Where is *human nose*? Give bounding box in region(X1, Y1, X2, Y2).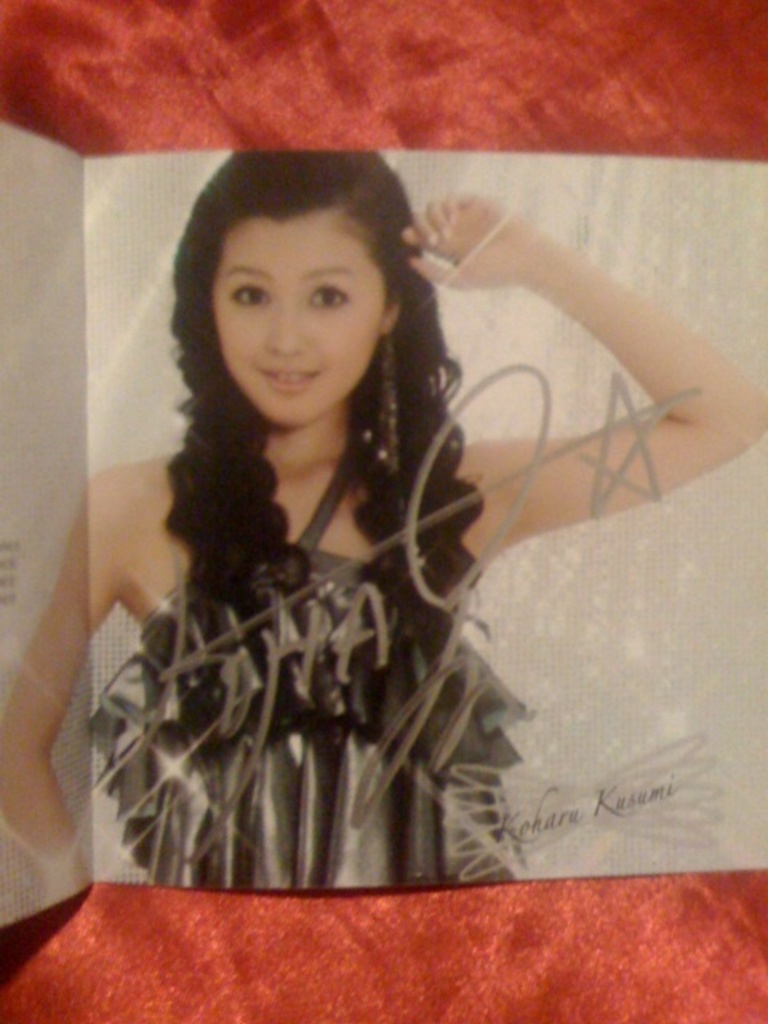
region(264, 301, 307, 355).
